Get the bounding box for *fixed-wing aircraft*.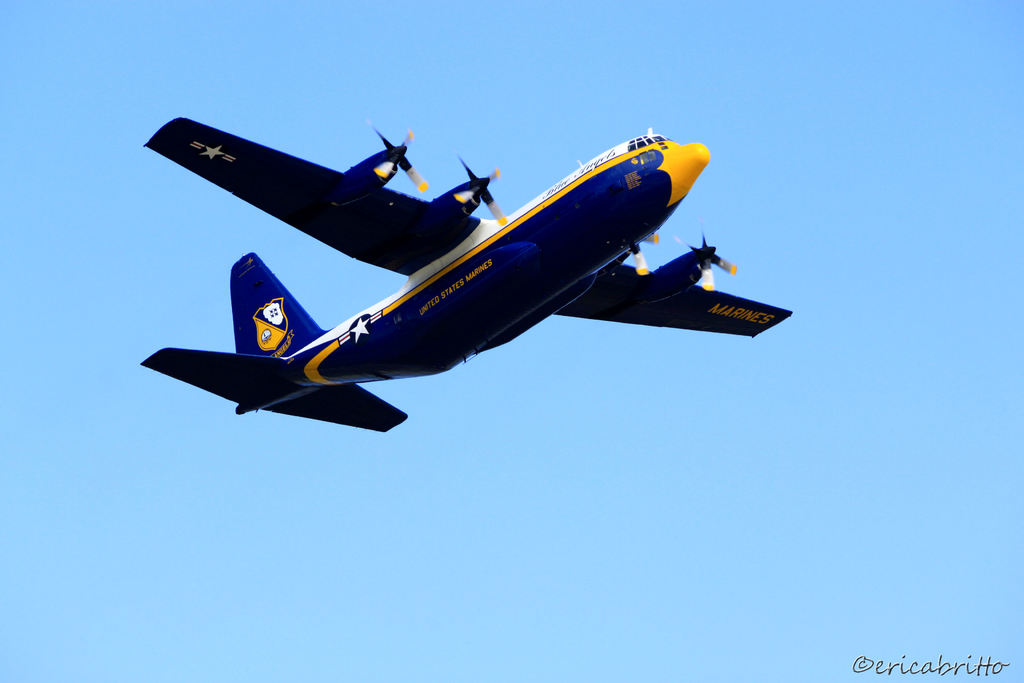
pyautogui.locateOnScreen(120, 124, 814, 440).
